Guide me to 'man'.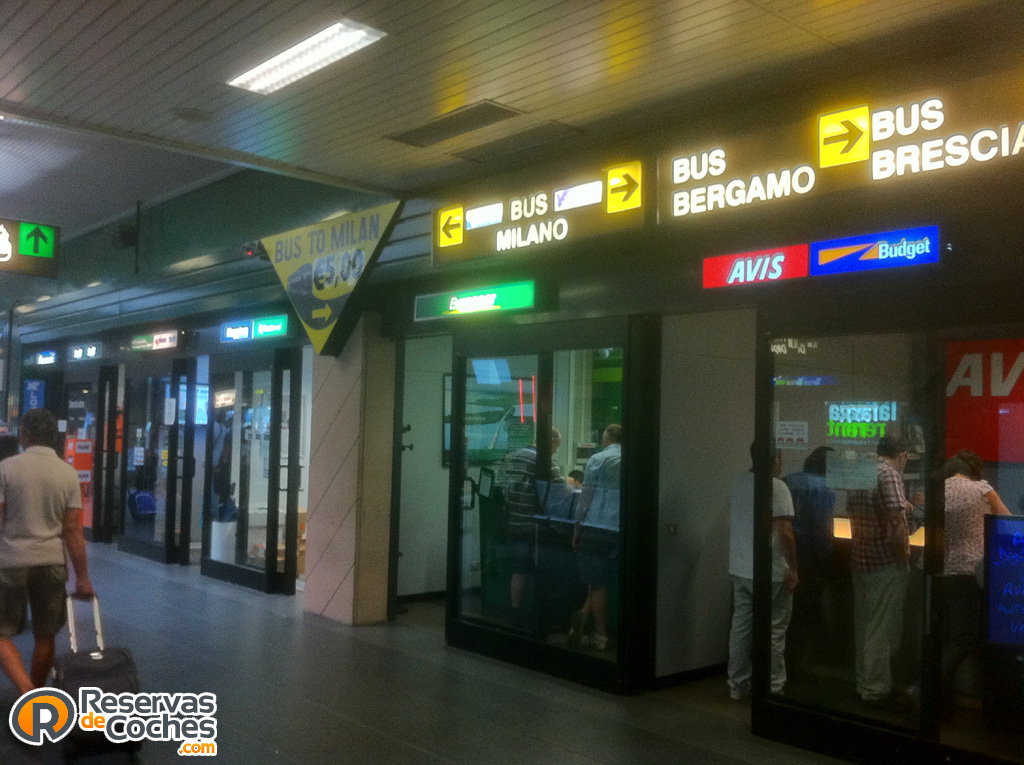
Guidance: box(840, 452, 915, 699).
